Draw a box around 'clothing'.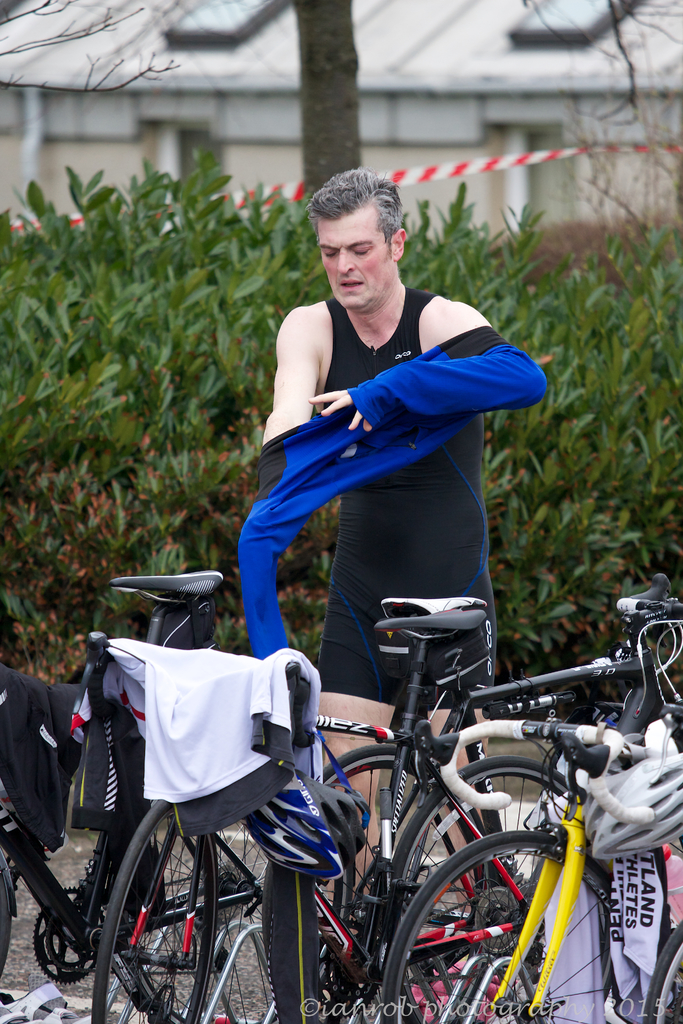
(left=254, top=243, right=527, bottom=738).
